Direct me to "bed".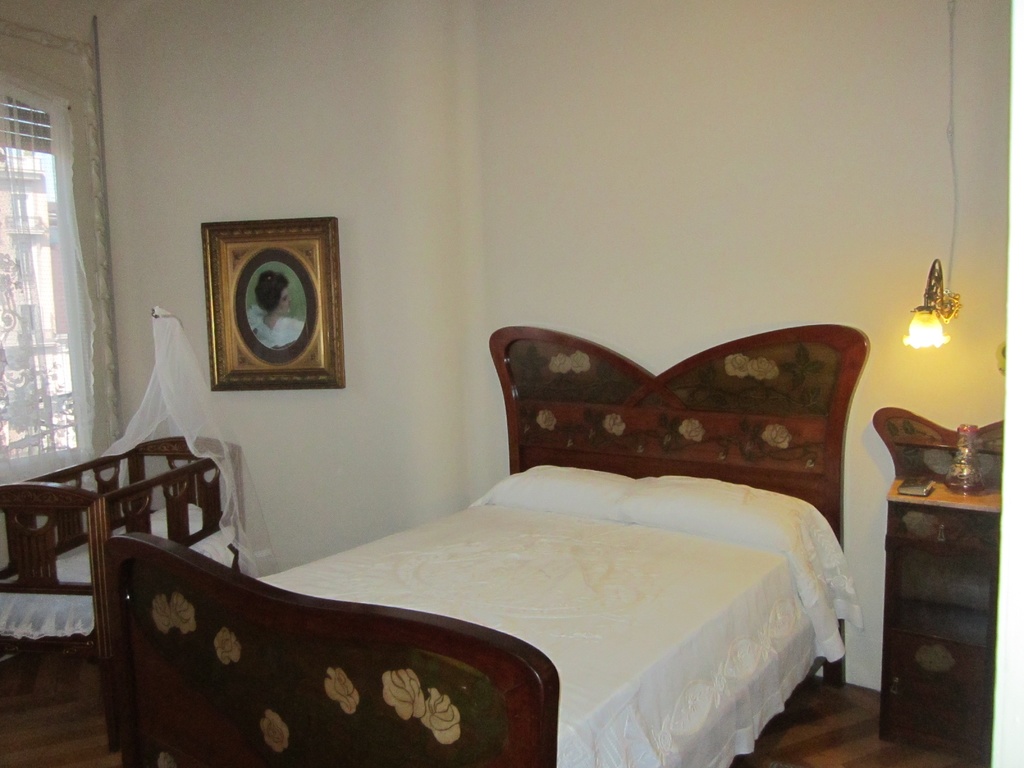
Direction: bbox=[67, 312, 925, 767].
